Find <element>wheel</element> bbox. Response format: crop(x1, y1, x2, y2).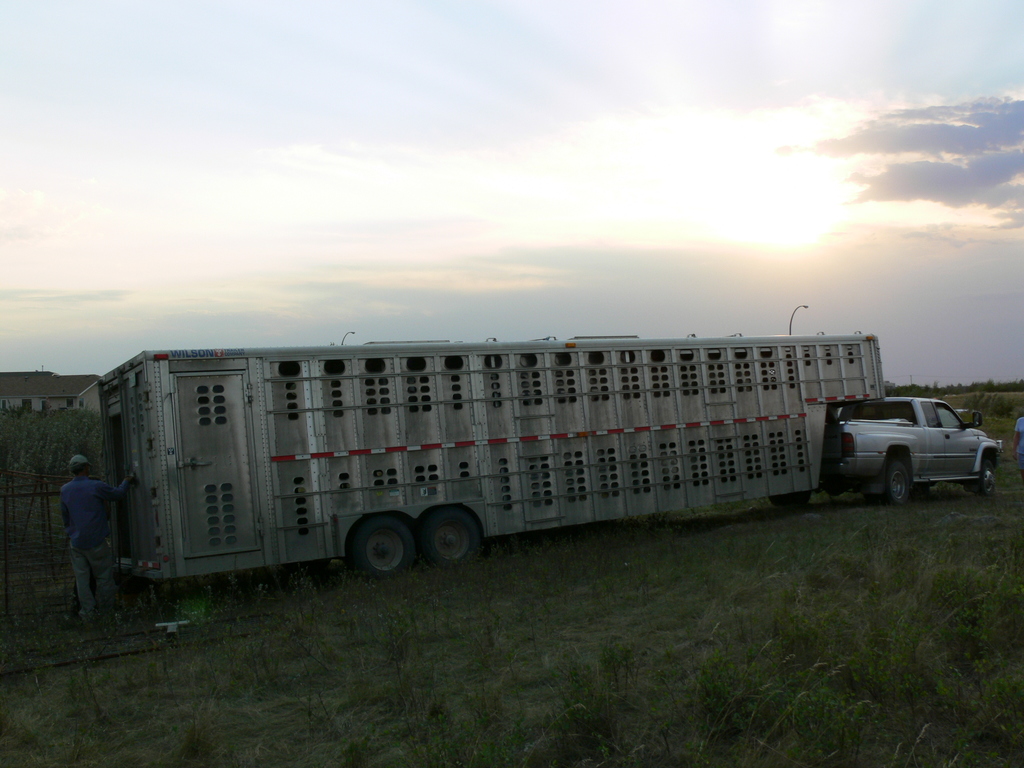
crop(975, 460, 997, 499).
